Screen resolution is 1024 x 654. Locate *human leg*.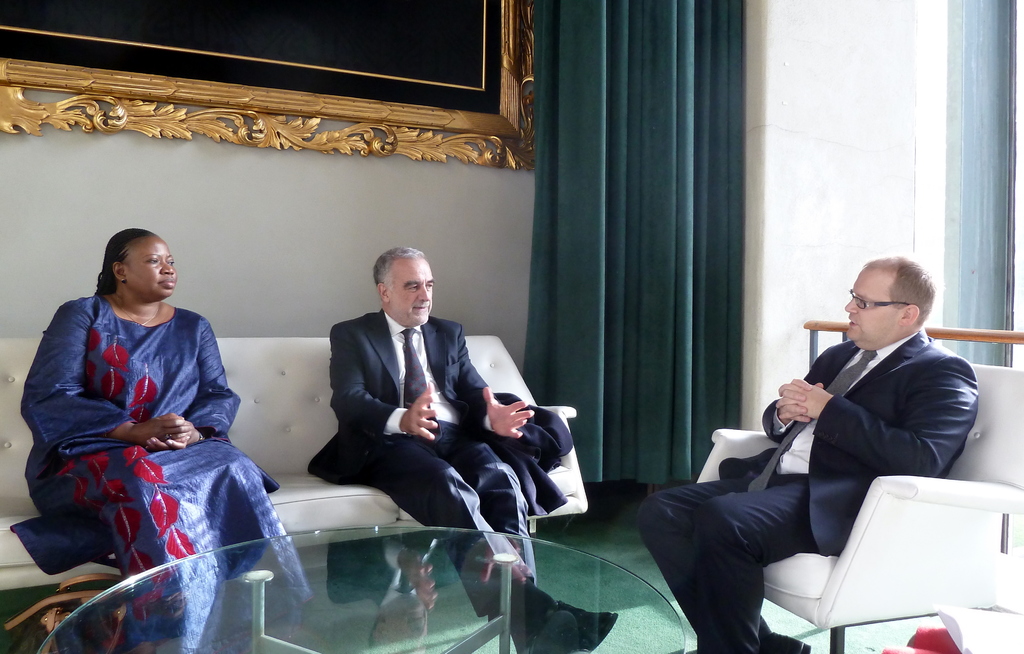
x1=640, y1=474, x2=804, y2=653.
